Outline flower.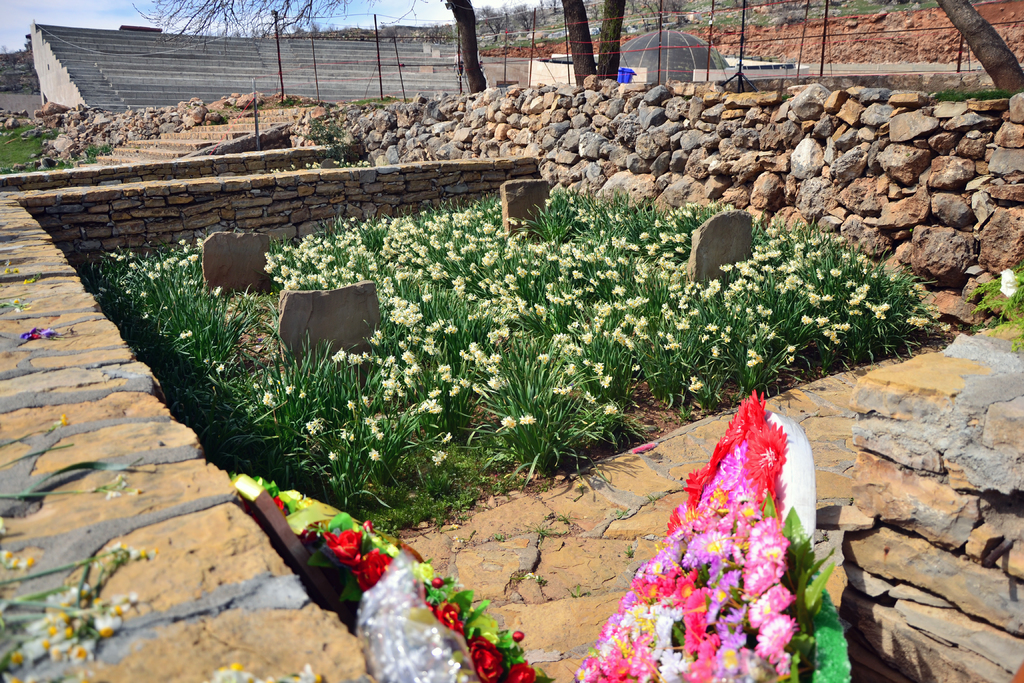
Outline: left=998, top=264, right=1023, bottom=298.
